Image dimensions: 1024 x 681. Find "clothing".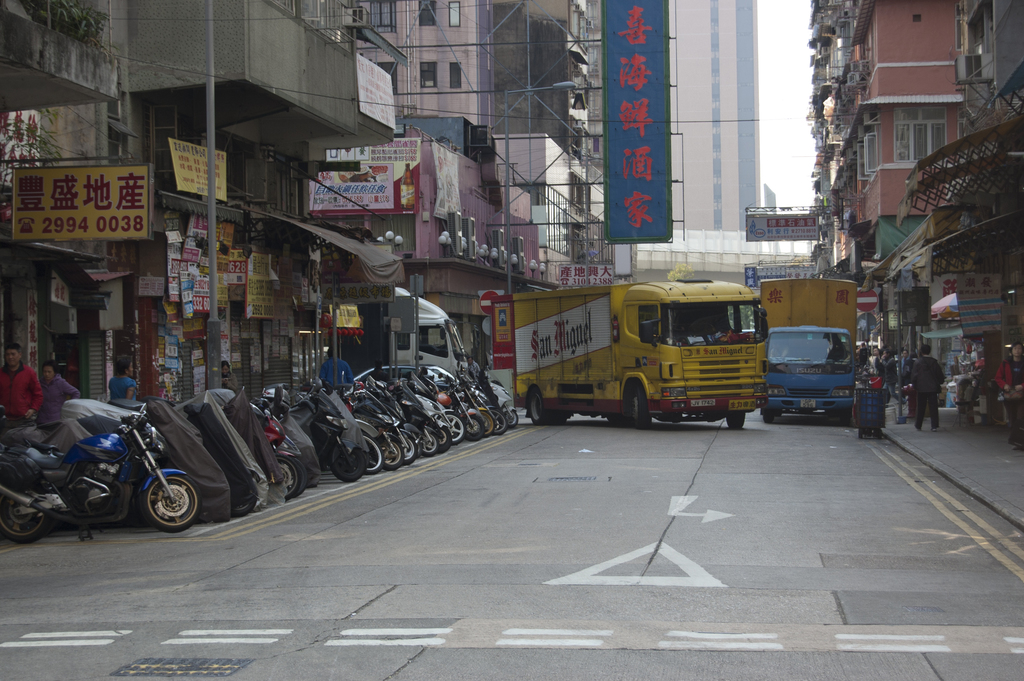
rect(42, 372, 76, 420).
